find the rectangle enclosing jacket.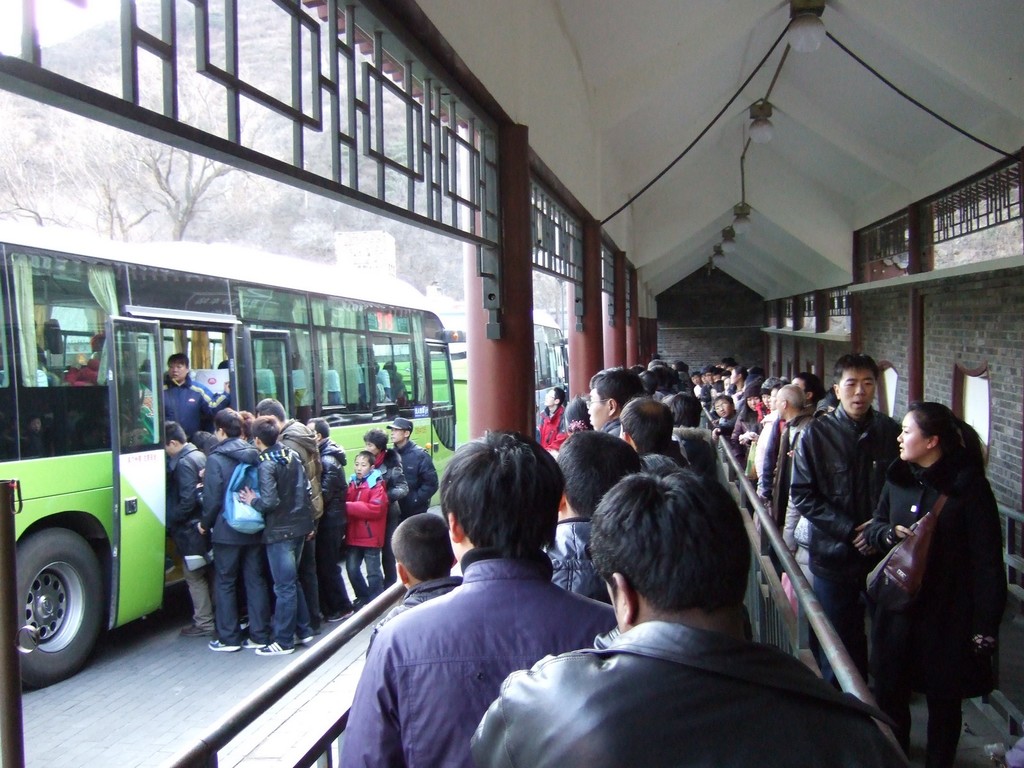
rect(533, 408, 562, 438).
